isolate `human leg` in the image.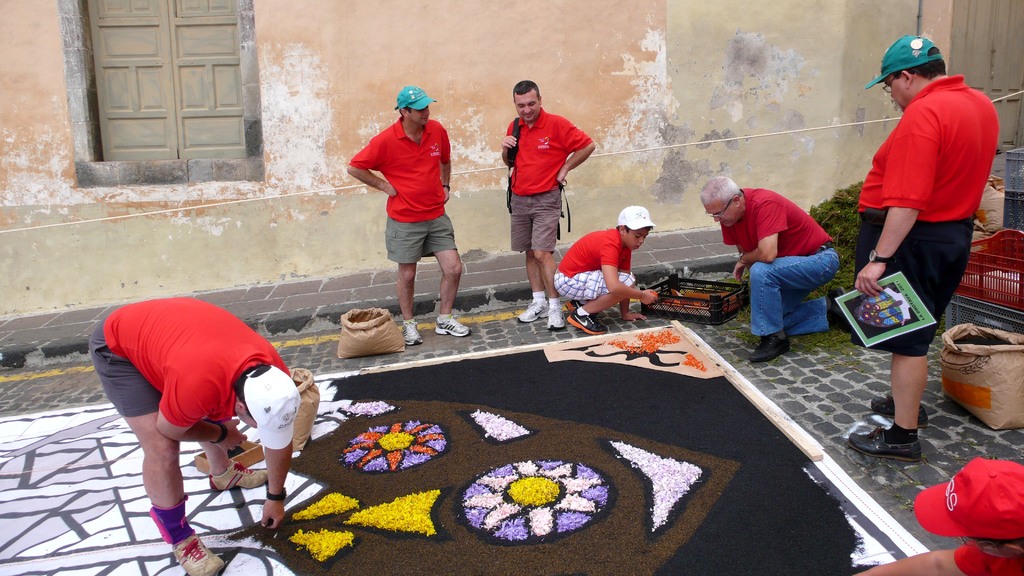
Isolated region: 201:433:271:490.
